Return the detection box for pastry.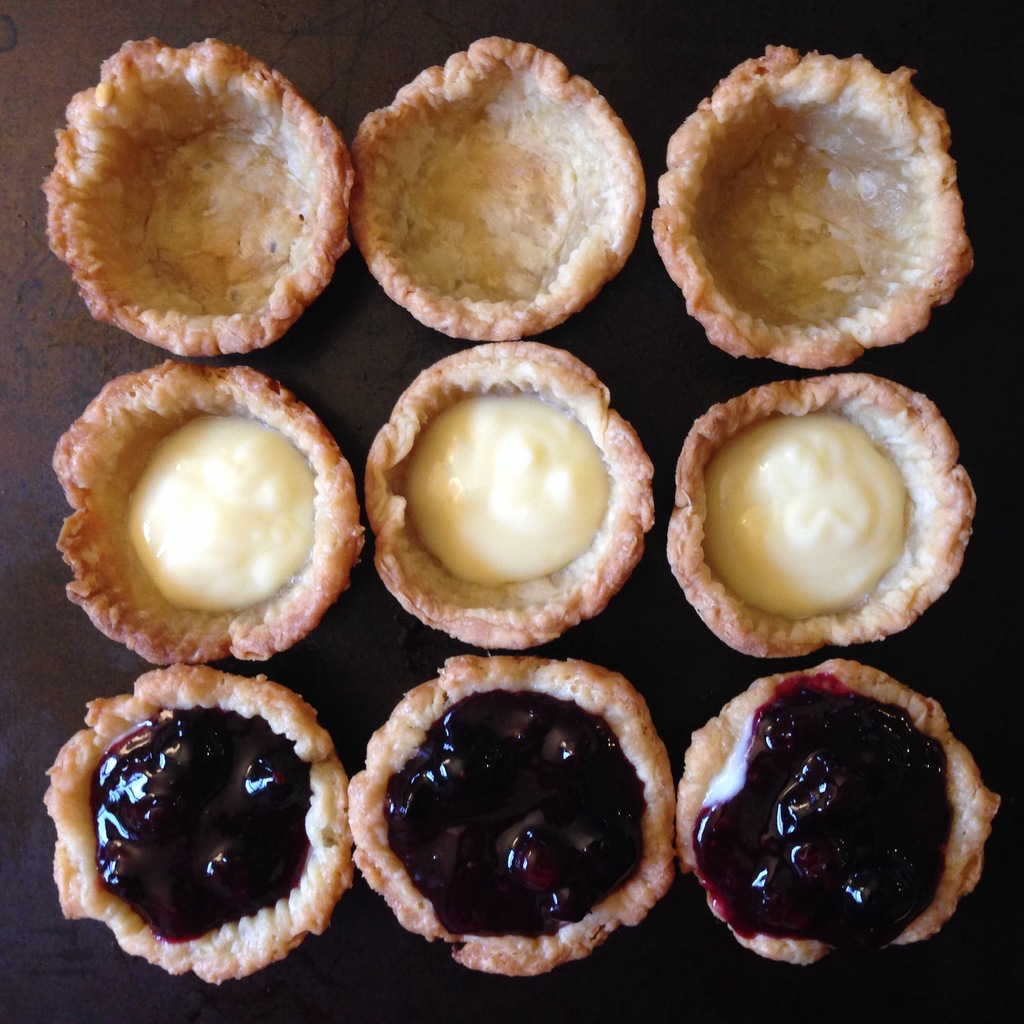
657/35/977/377.
